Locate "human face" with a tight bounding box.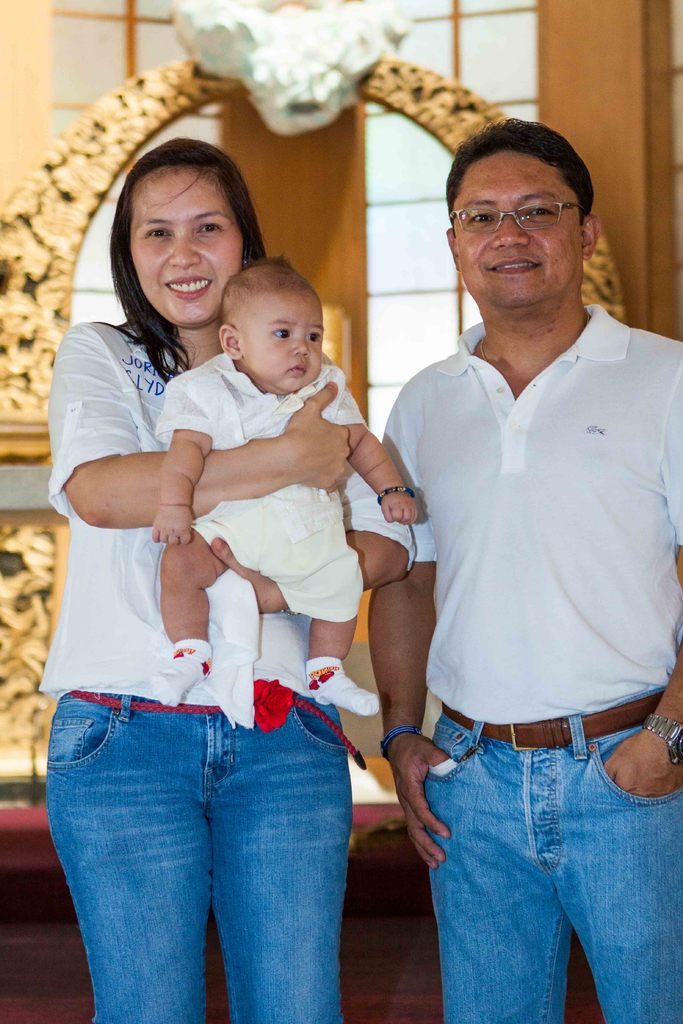
(x1=236, y1=295, x2=320, y2=391).
